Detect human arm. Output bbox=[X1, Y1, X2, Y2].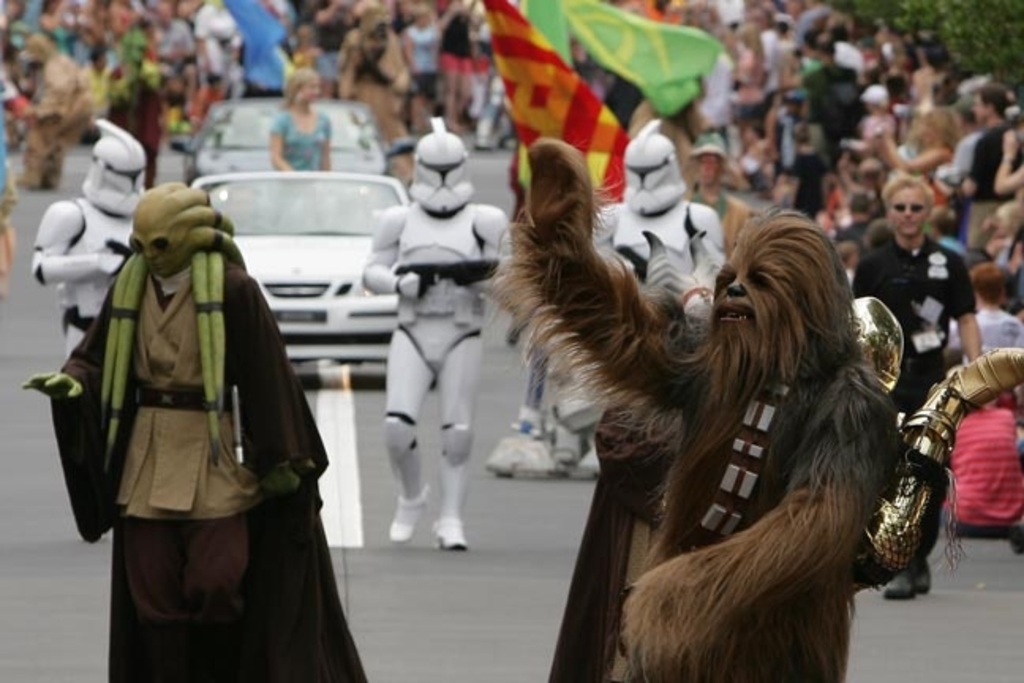
bbox=[322, 120, 333, 171].
